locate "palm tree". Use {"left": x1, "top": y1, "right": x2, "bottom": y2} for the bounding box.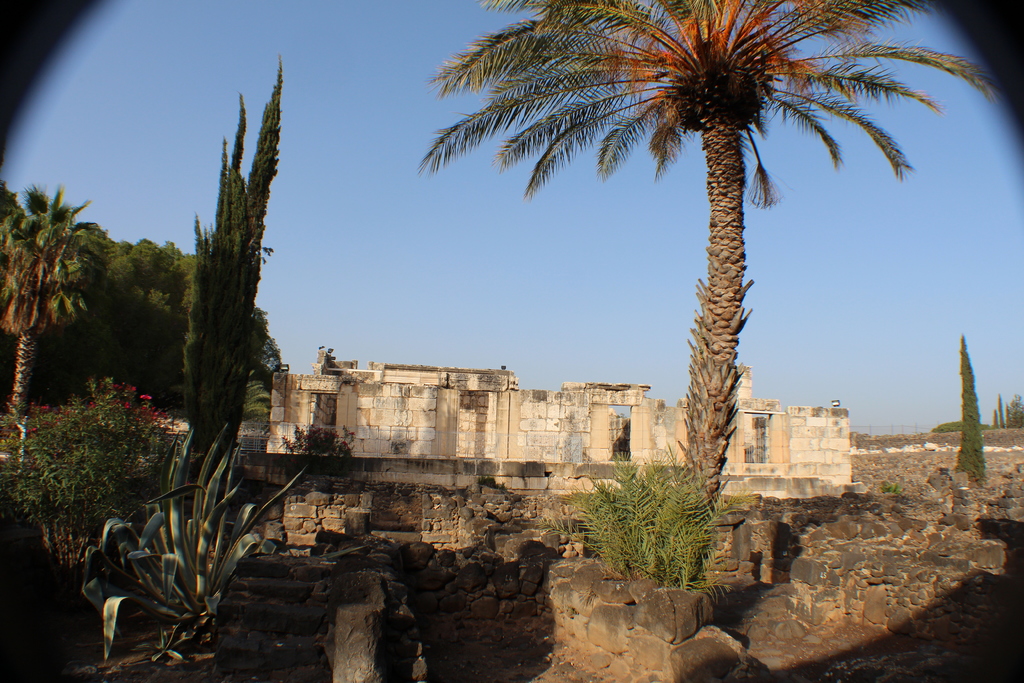
{"left": 390, "top": 10, "right": 960, "bottom": 592}.
